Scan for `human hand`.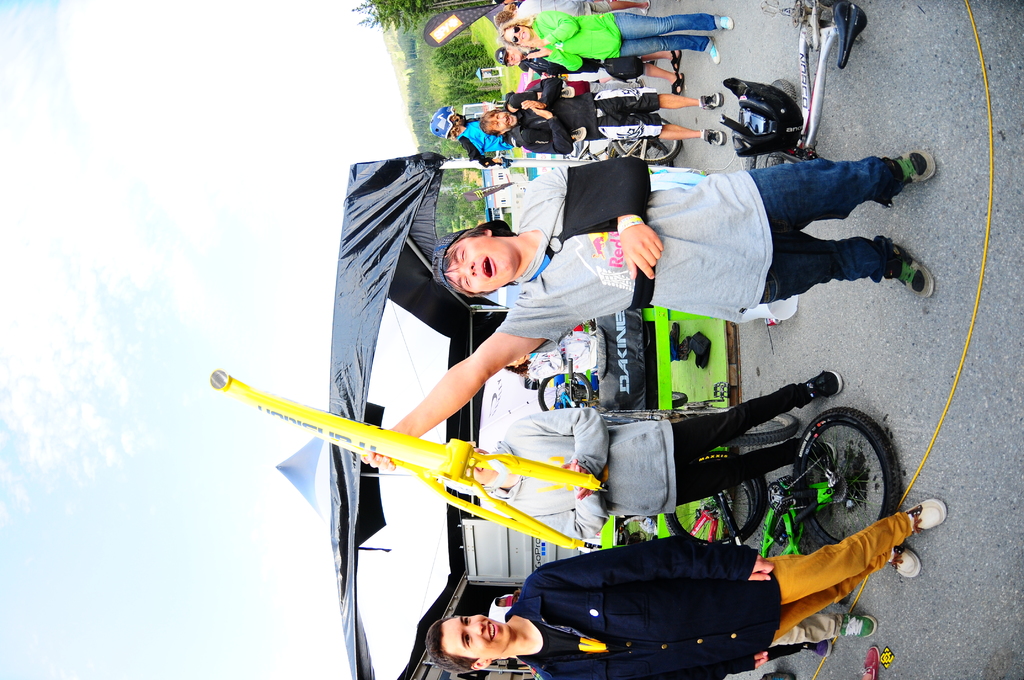
Scan result: crop(361, 446, 390, 468).
